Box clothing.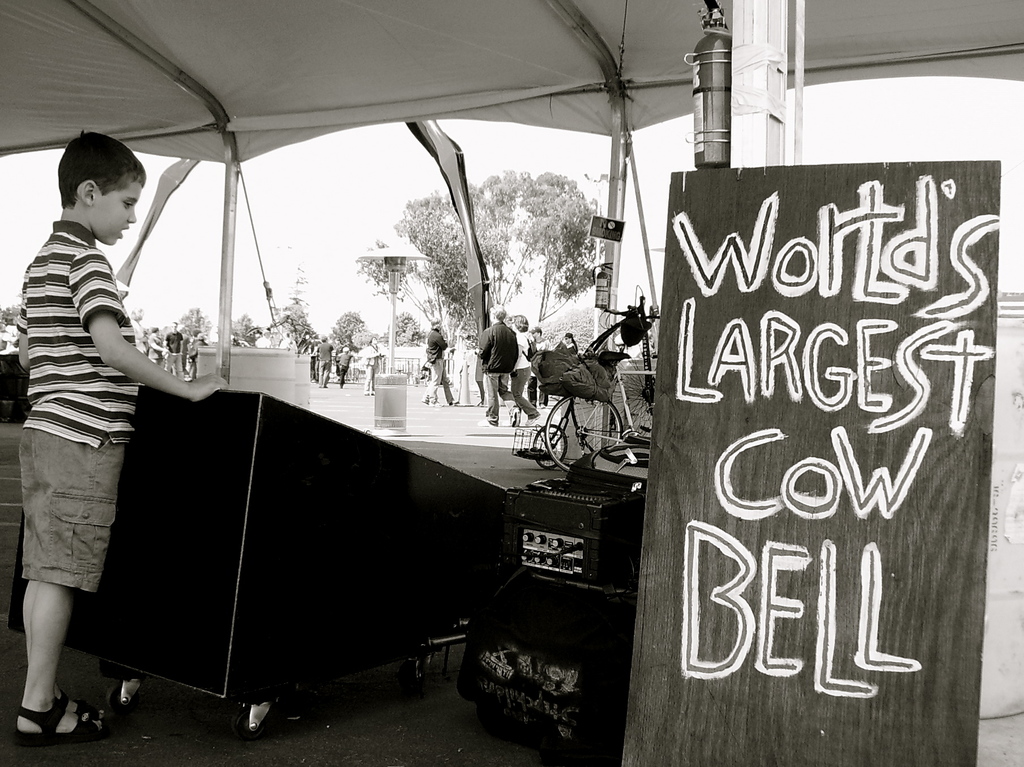
box(524, 335, 554, 405).
